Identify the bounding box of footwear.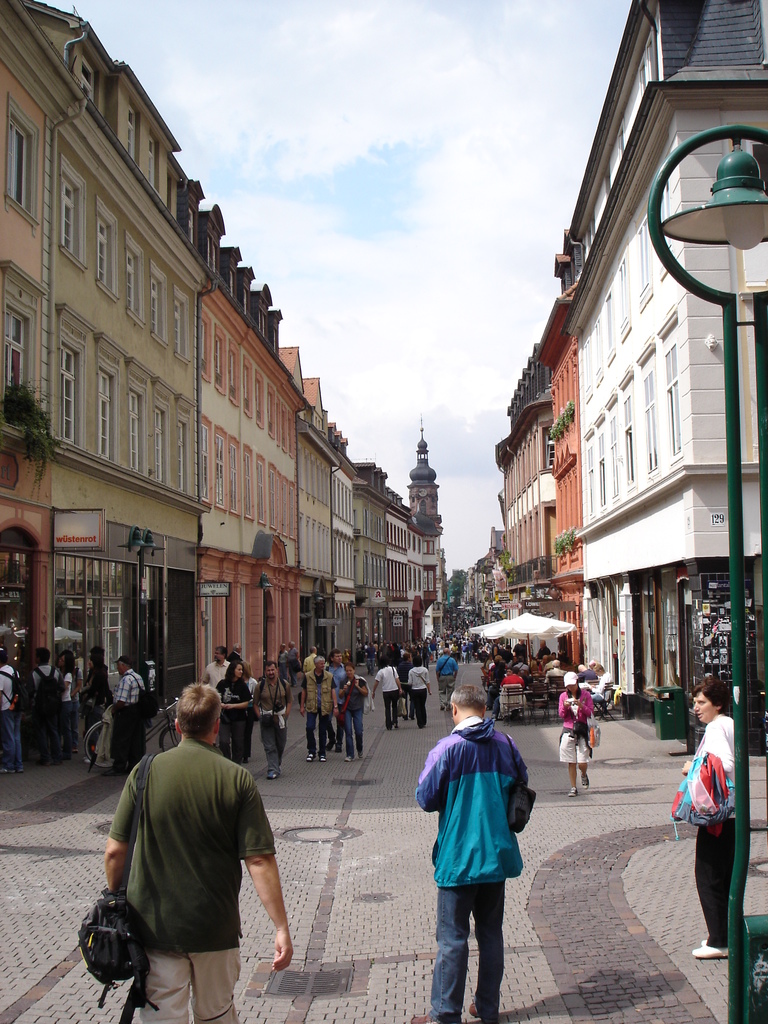
{"left": 565, "top": 790, "right": 577, "bottom": 798}.
